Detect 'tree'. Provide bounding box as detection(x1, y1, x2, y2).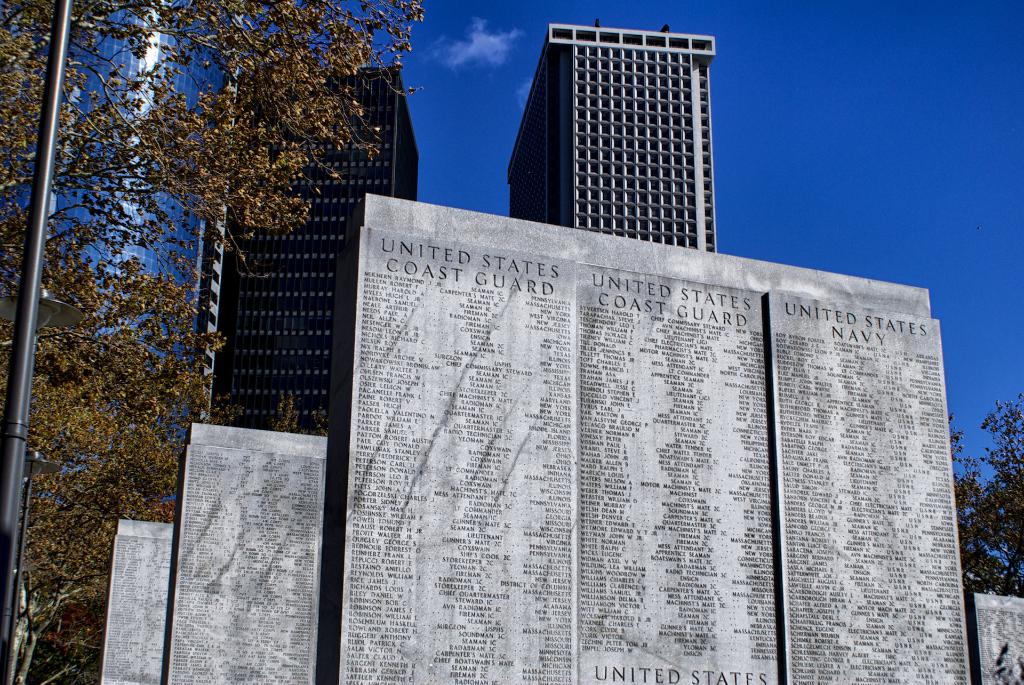
detection(0, 0, 420, 682).
